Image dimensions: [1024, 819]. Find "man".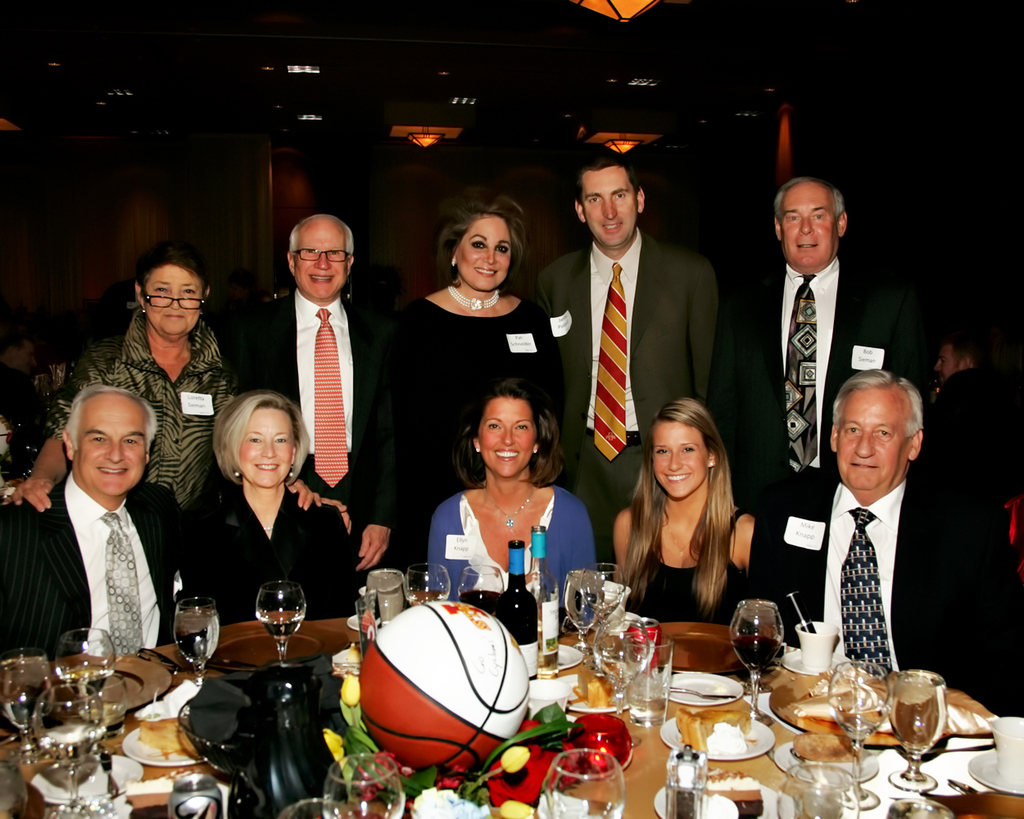
<region>741, 178, 898, 602</region>.
